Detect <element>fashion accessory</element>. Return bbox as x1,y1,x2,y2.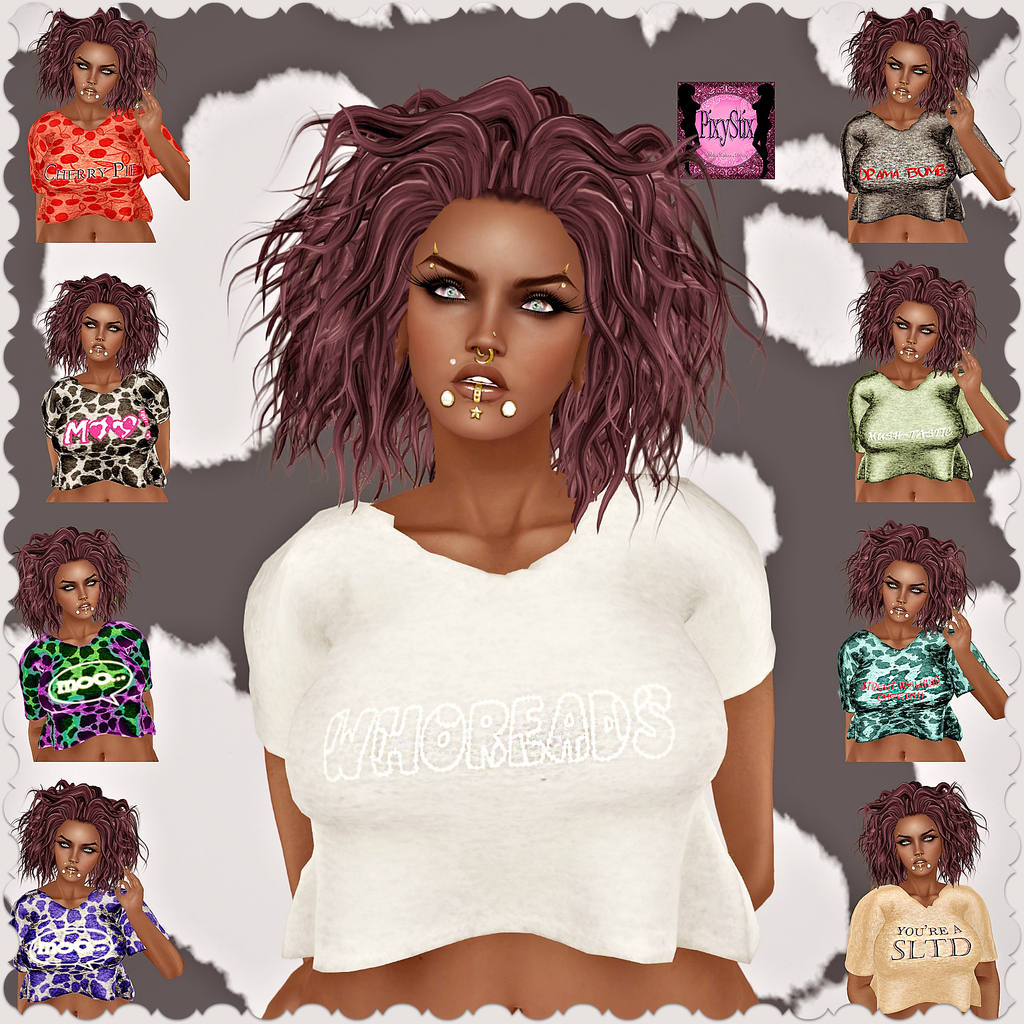
919,863,923,871.
